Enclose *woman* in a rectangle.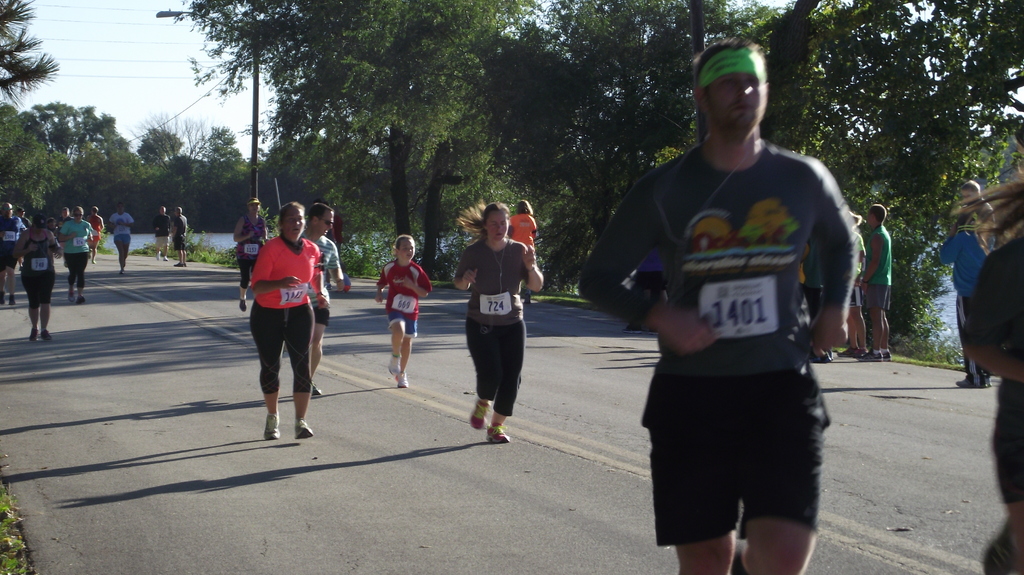
detection(451, 201, 540, 443).
